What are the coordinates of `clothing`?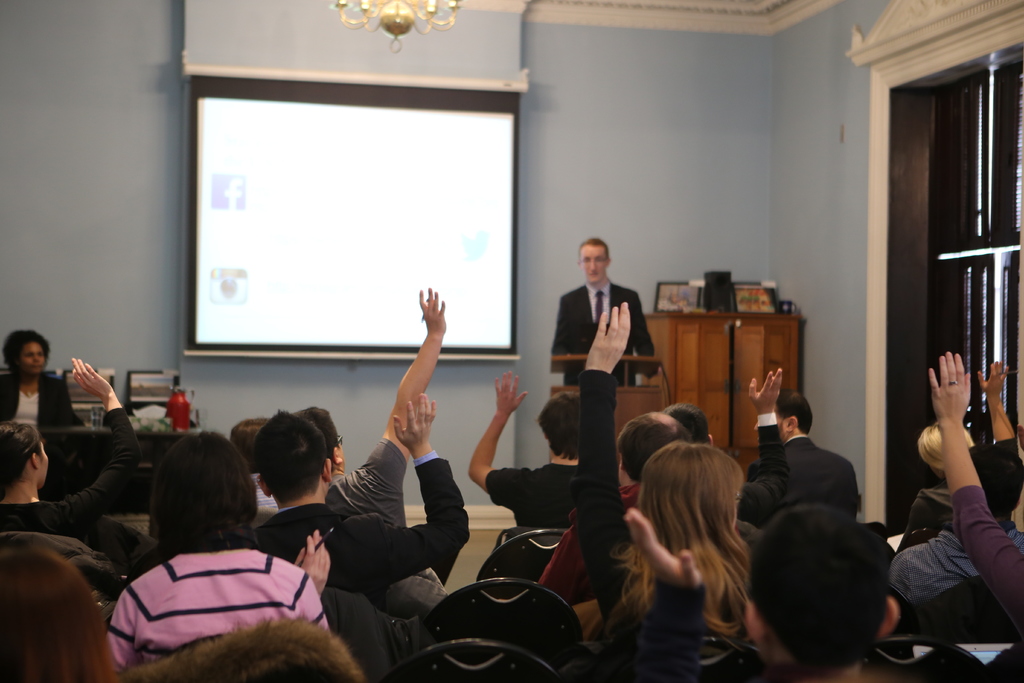
x1=743, y1=435, x2=865, y2=516.
